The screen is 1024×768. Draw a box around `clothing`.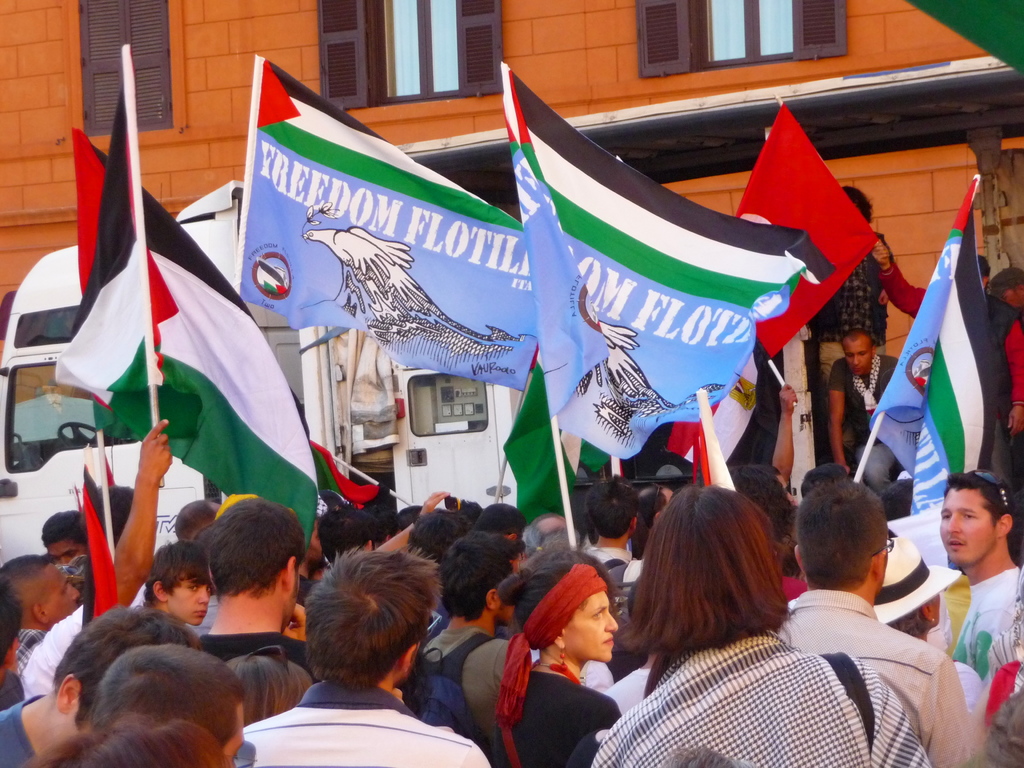
BBox(401, 634, 517, 767).
